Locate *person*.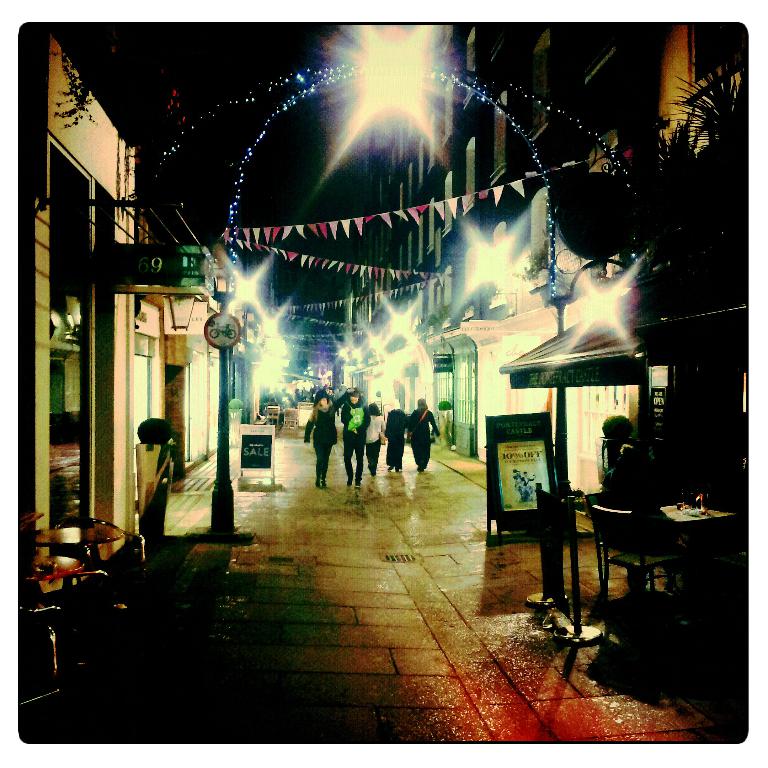
Bounding box: <region>360, 394, 386, 476</region>.
